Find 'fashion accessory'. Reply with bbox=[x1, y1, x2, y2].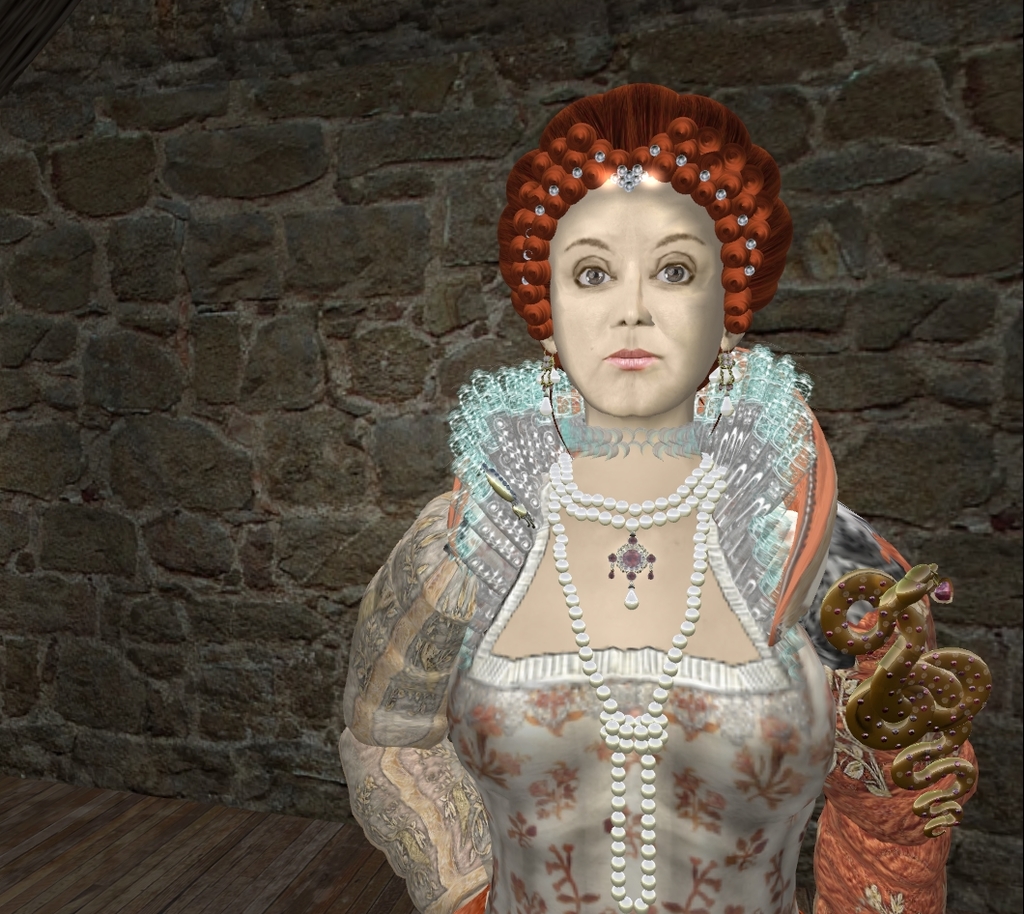
bbox=[713, 186, 728, 203].
